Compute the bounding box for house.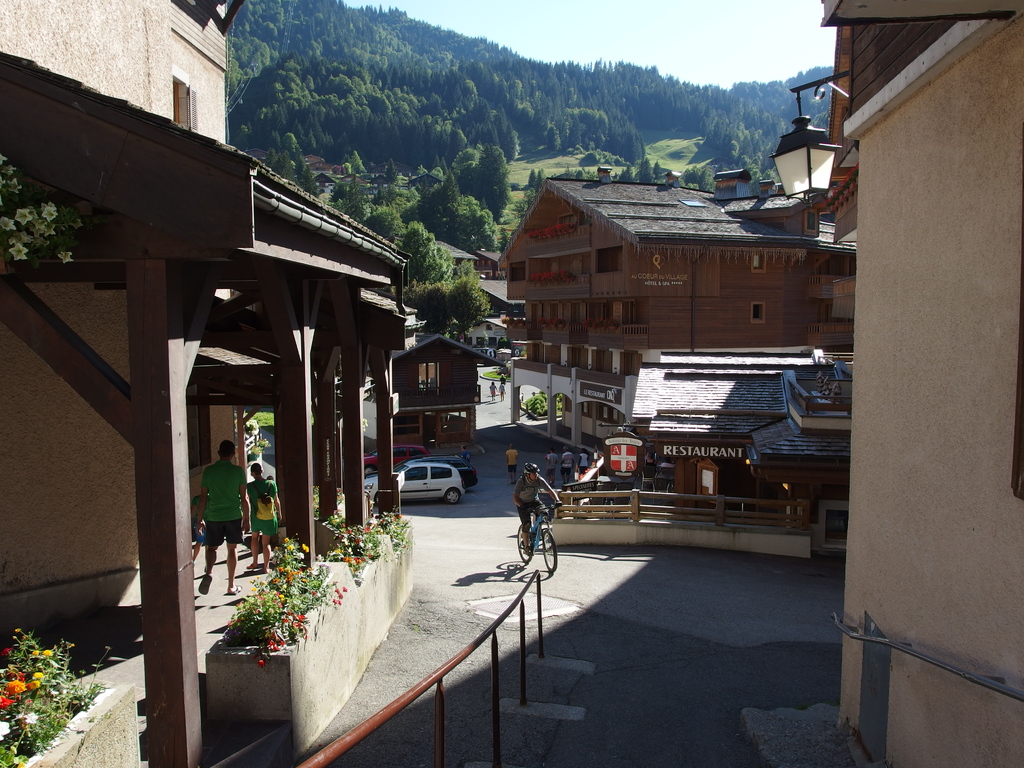
bbox(0, 0, 401, 767).
